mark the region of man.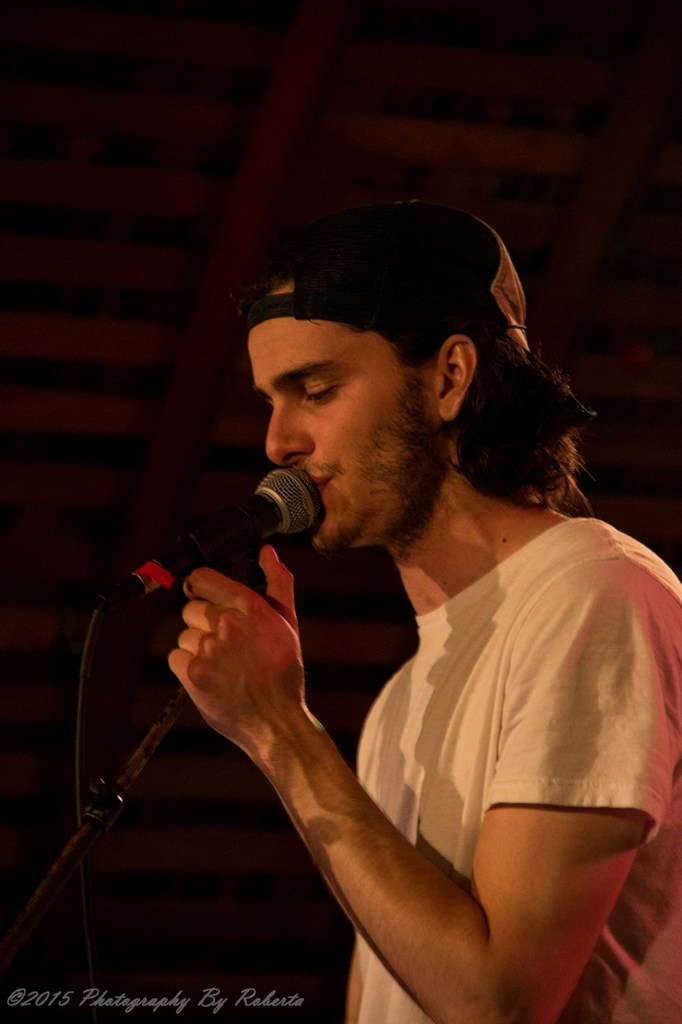
Region: bbox(169, 198, 681, 1023).
